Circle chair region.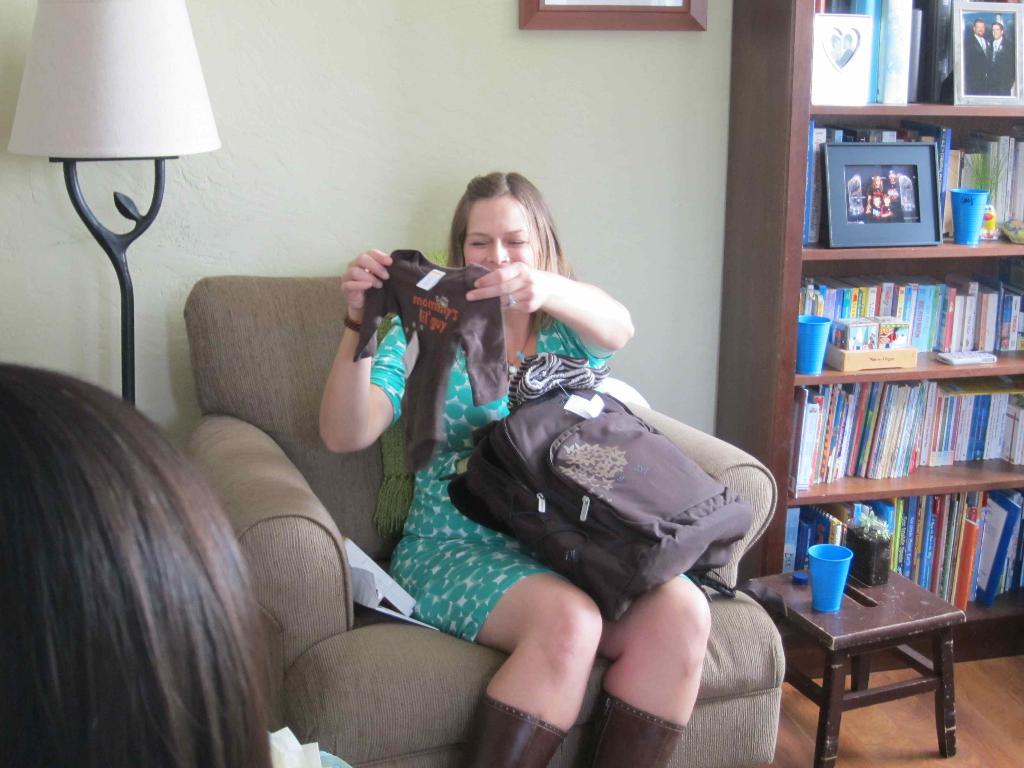
Region: detection(151, 269, 806, 759).
